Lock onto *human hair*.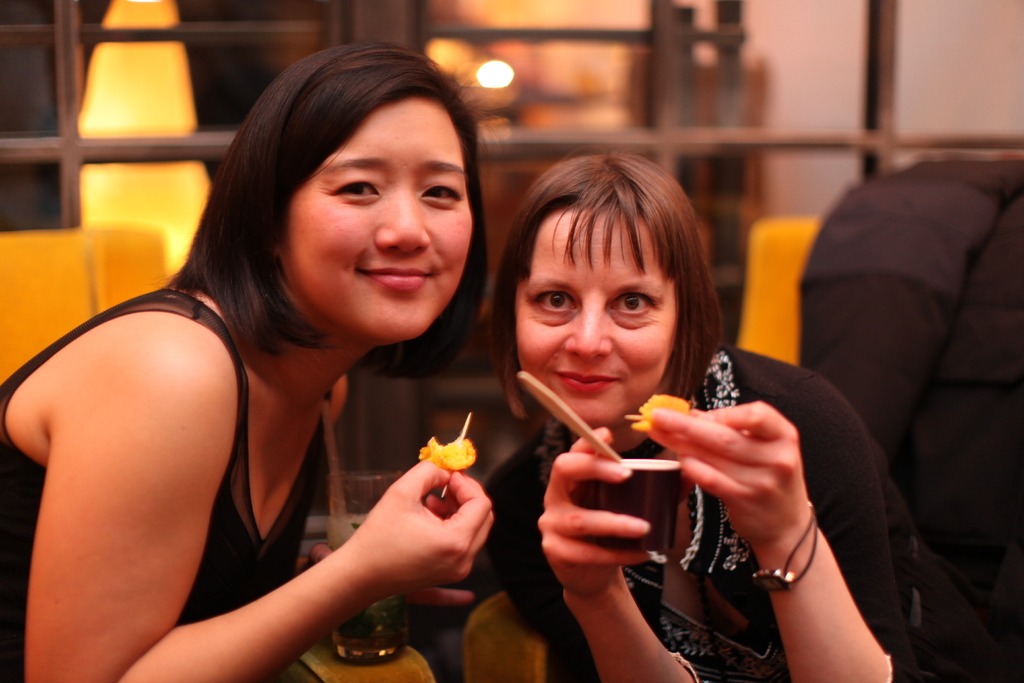
Locked: Rect(476, 144, 725, 397).
